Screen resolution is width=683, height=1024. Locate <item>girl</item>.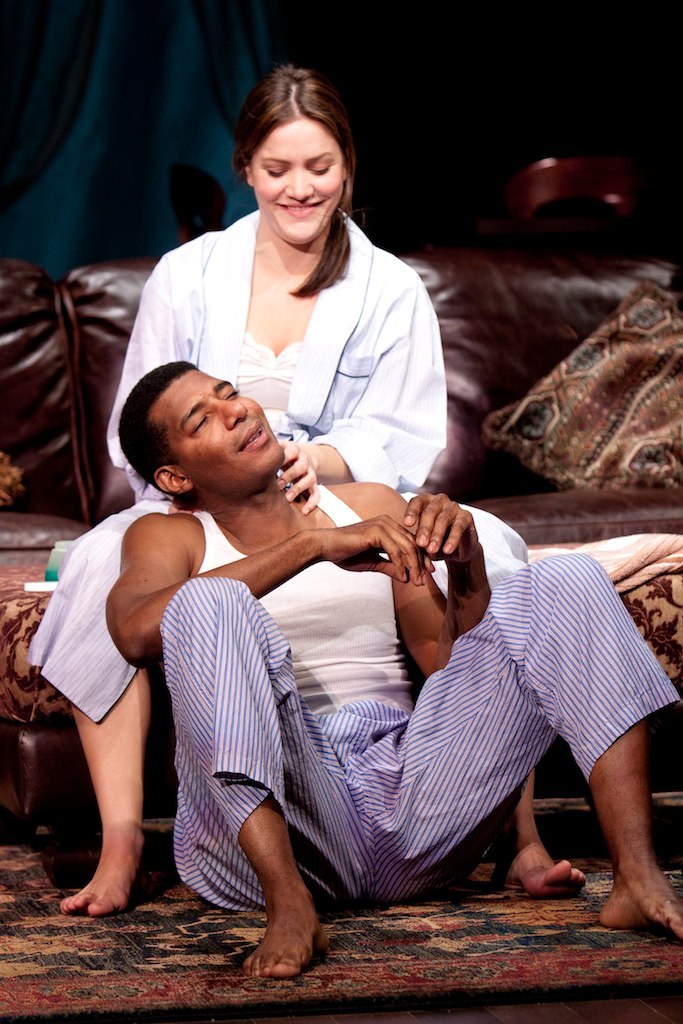
box(53, 64, 588, 916).
